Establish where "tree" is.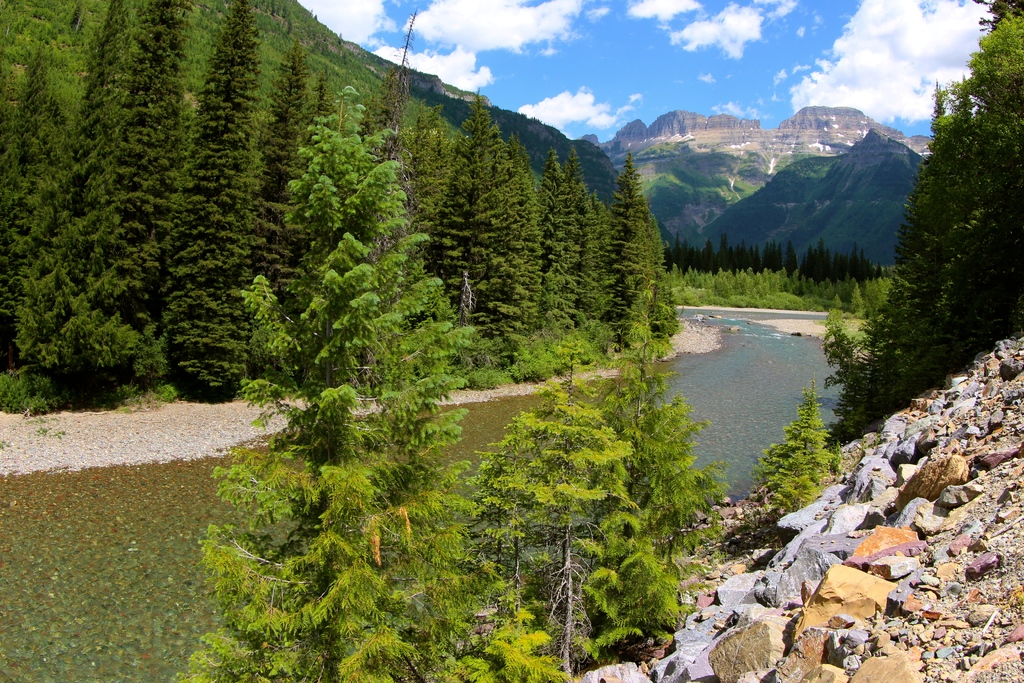
Established at 248:31:307:245.
